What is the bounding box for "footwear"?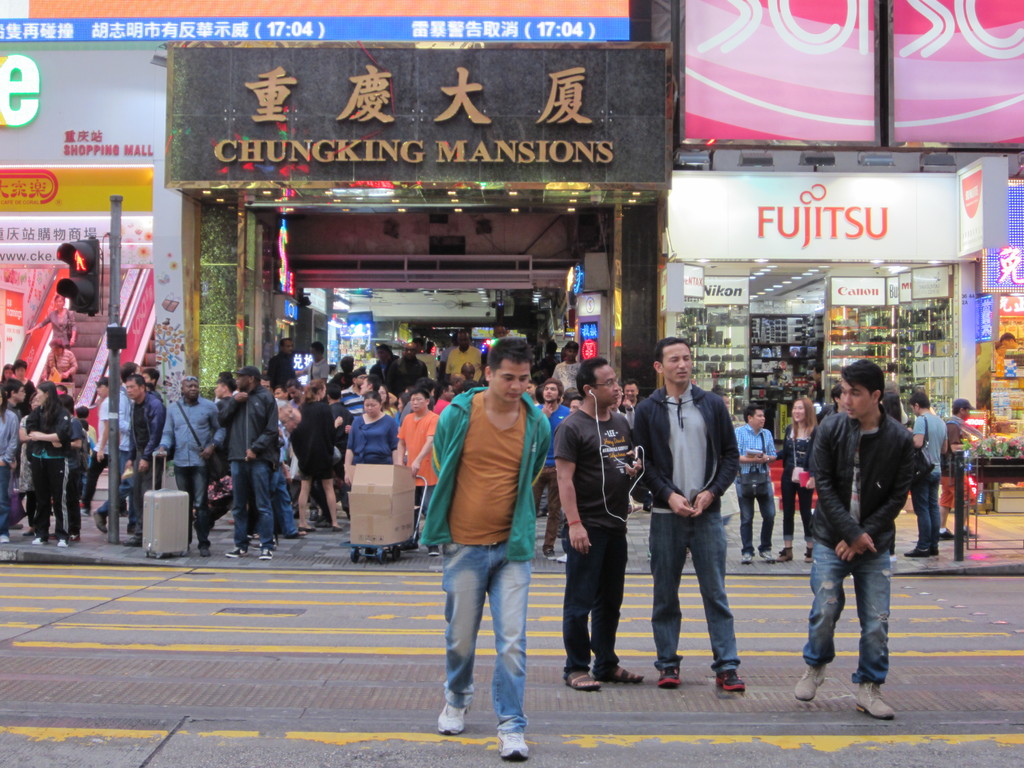
<box>223,542,250,558</box>.
